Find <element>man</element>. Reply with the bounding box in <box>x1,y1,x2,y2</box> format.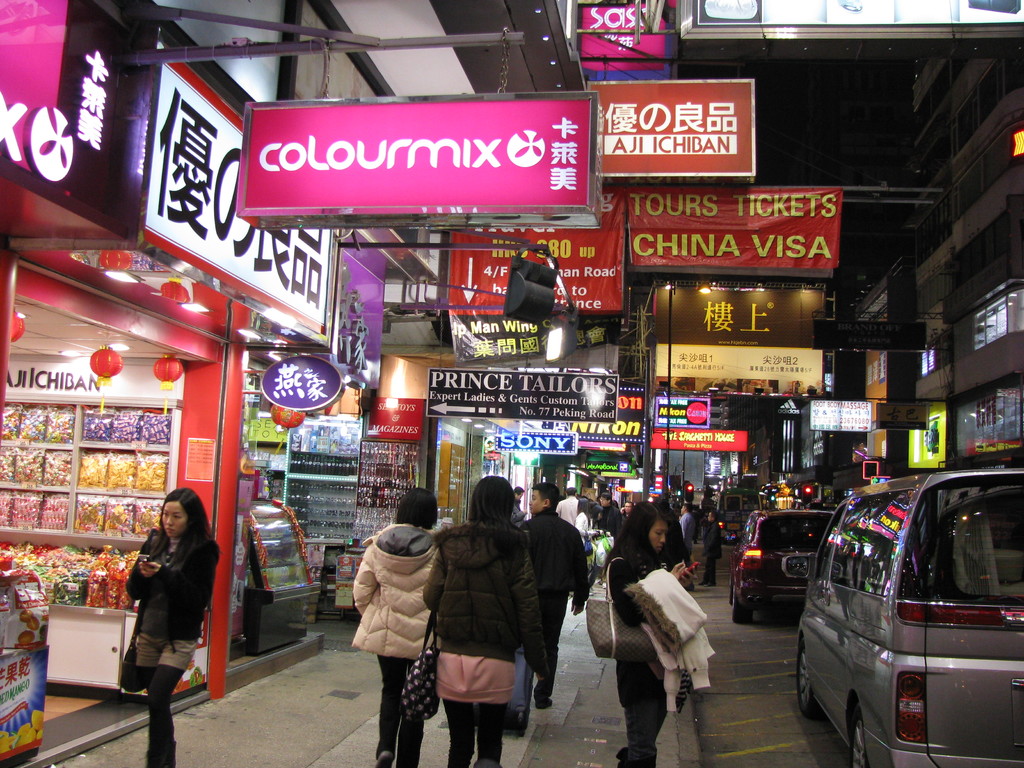
<box>600,491,625,537</box>.
